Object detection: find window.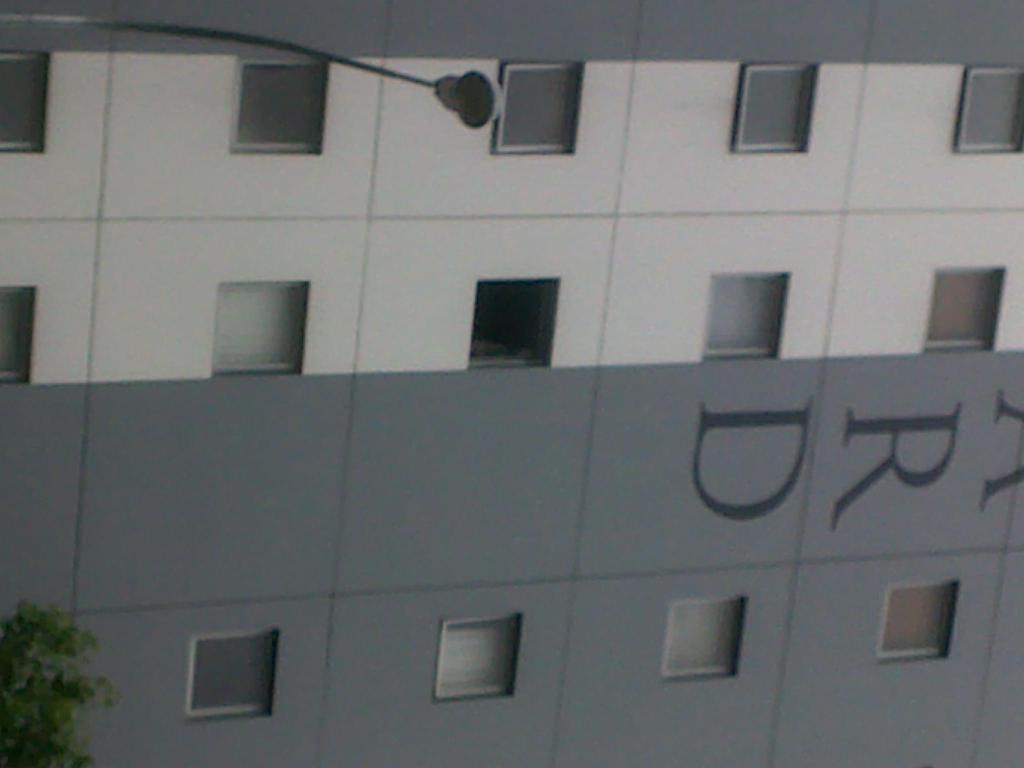
<box>927,267,1011,355</box>.
